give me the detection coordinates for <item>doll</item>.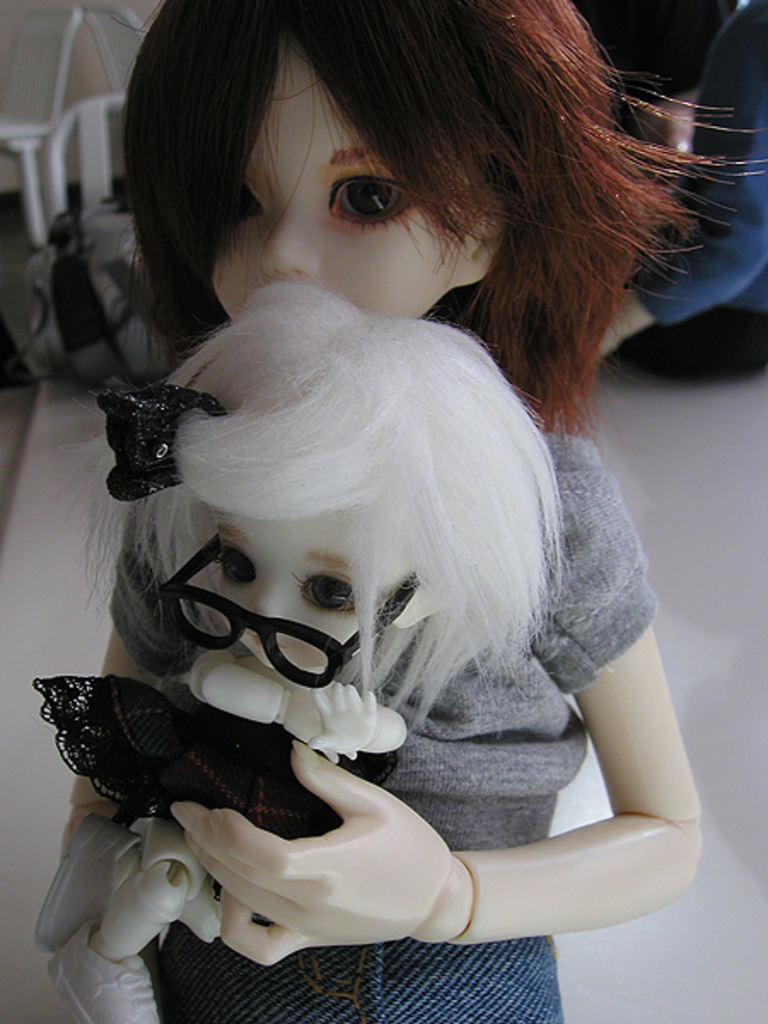
[79, 0, 705, 1022].
